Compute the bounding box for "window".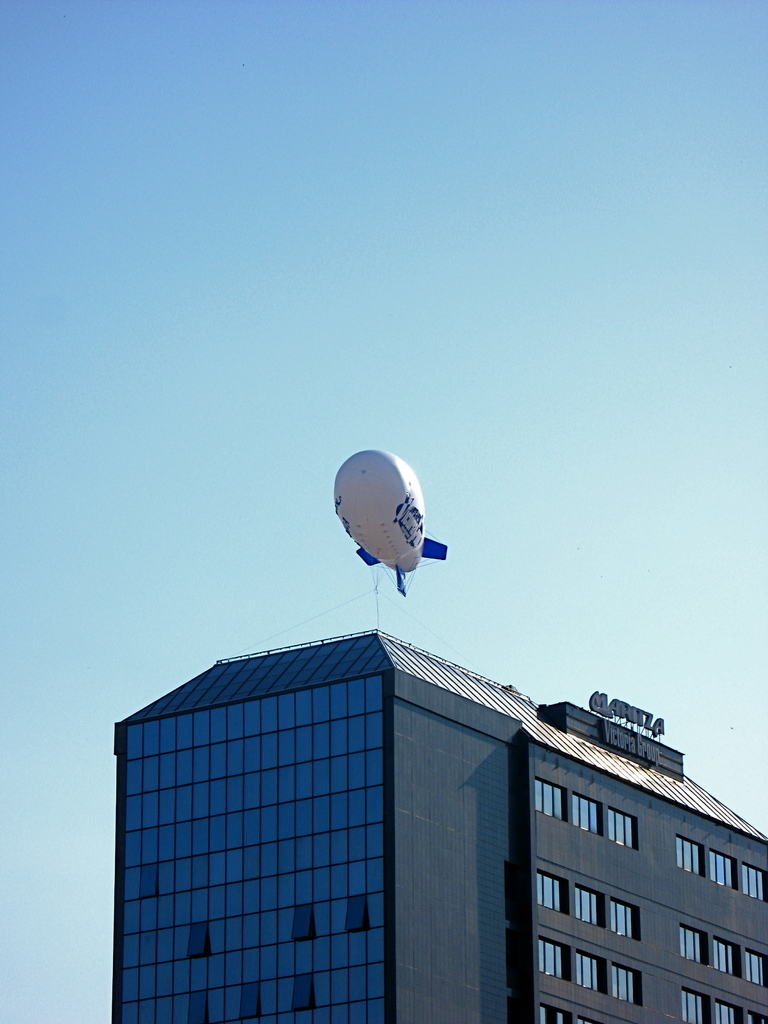
(572, 881, 605, 923).
